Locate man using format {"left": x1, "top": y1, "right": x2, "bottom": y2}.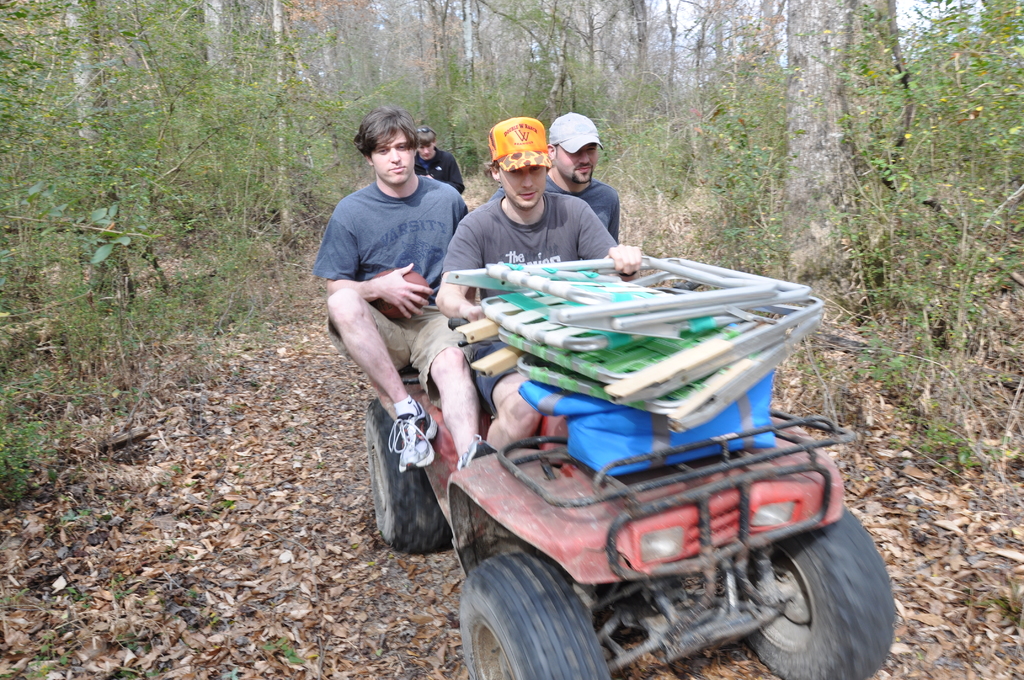
{"left": 426, "top": 114, "right": 643, "bottom": 455}.
